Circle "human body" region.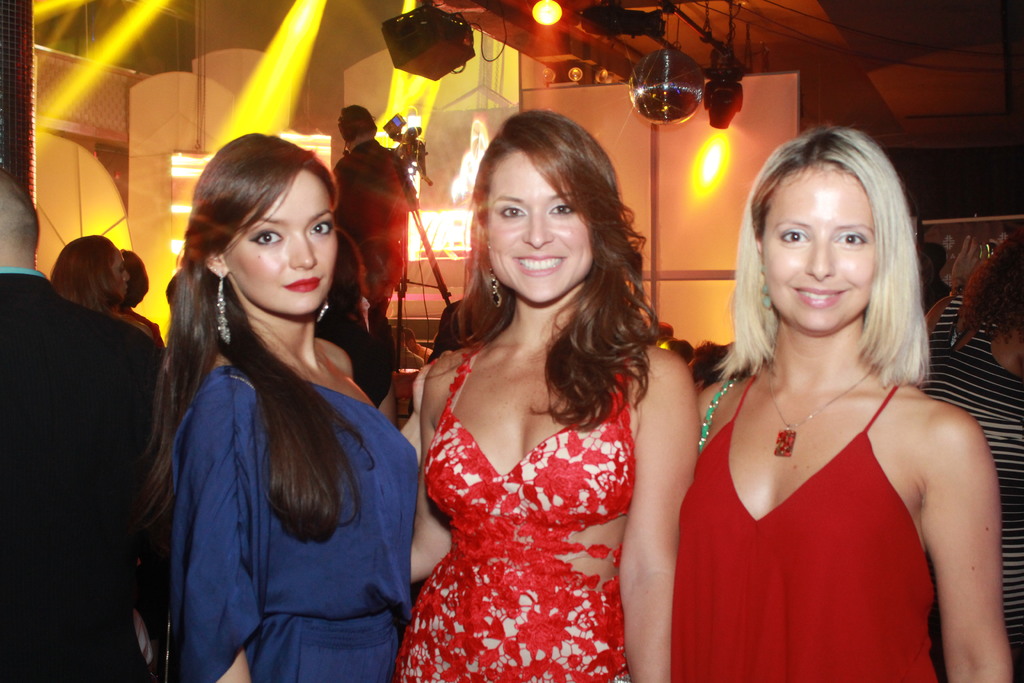
Region: 927 290 1023 682.
